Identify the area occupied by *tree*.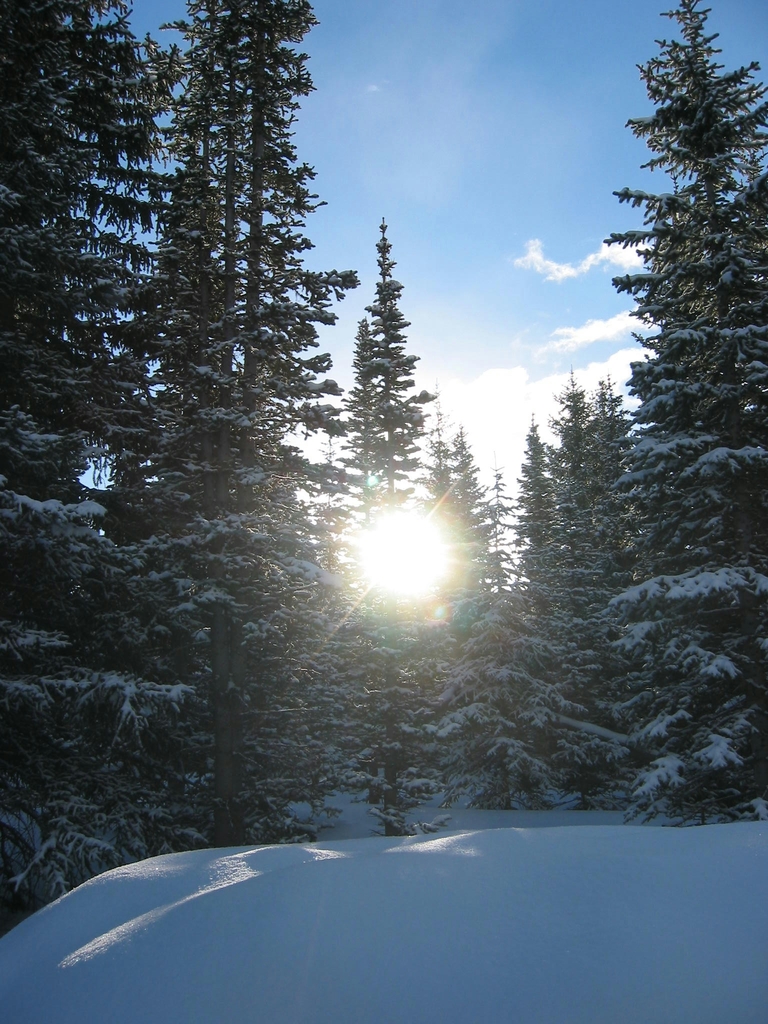
Area: detection(410, 408, 520, 812).
